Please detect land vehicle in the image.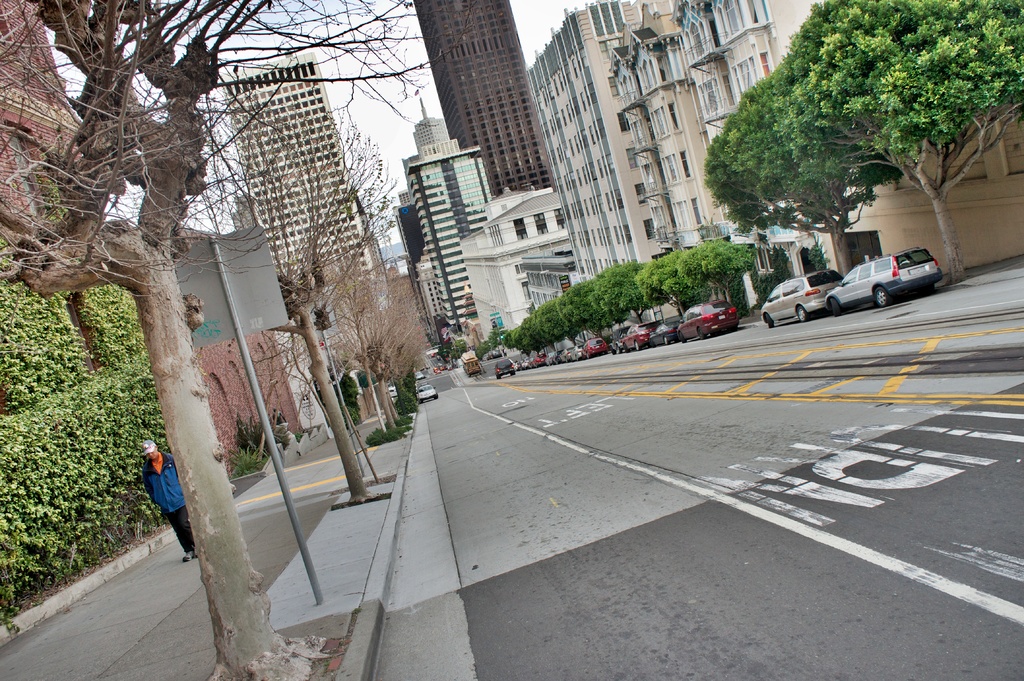
select_region(760, 269, 842, 322).
